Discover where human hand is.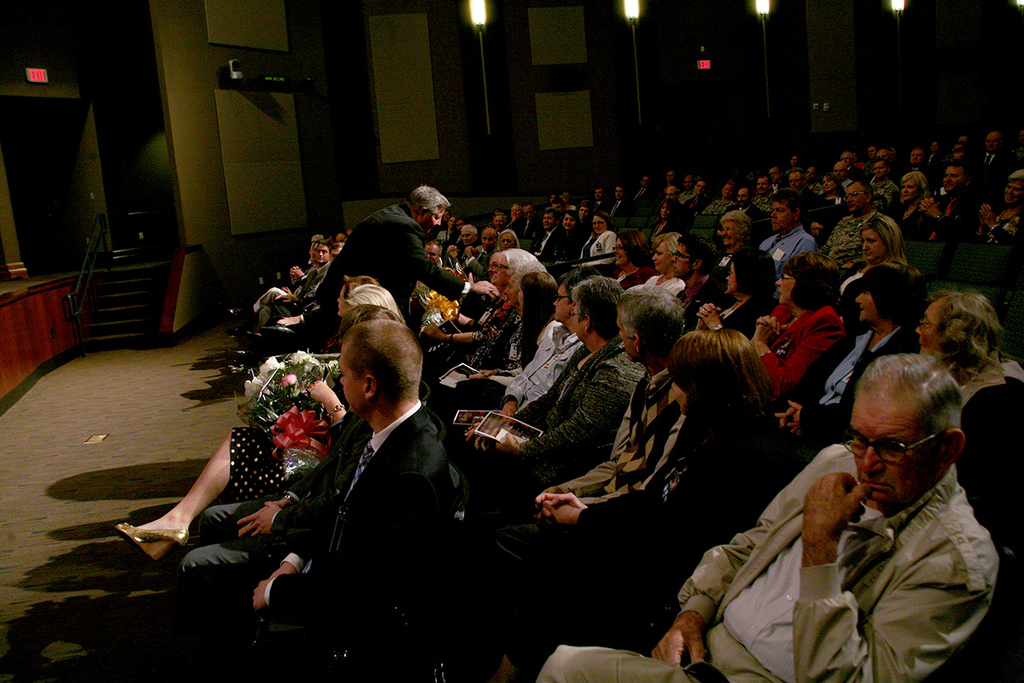
Discovered at <region>919, 194, 938, 211</region>.
